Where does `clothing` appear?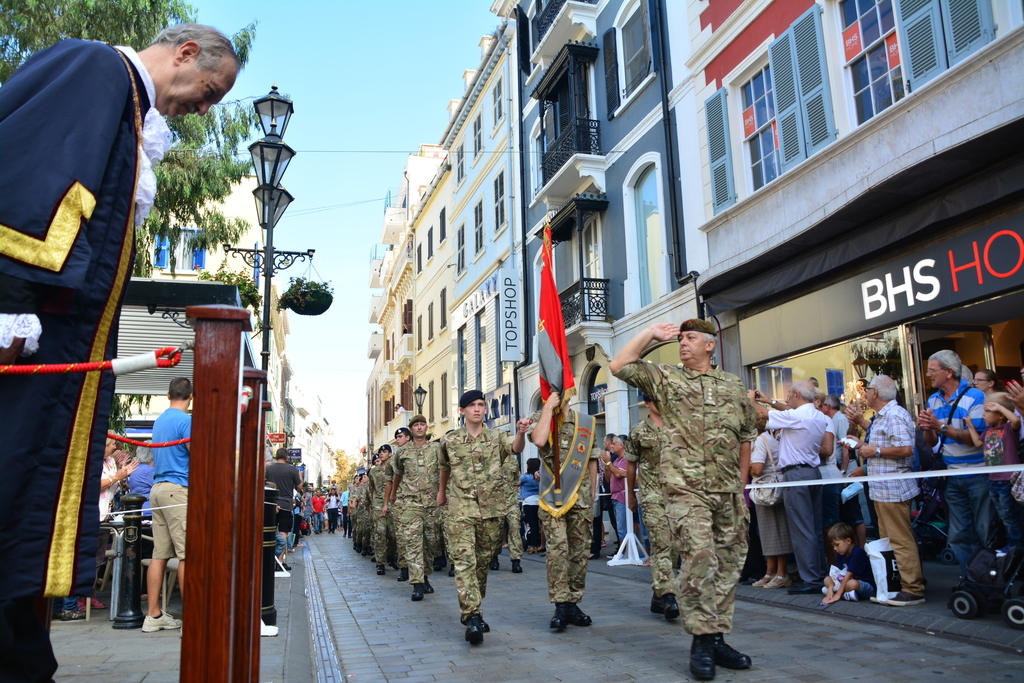
Appears at [266,460,300,528].
